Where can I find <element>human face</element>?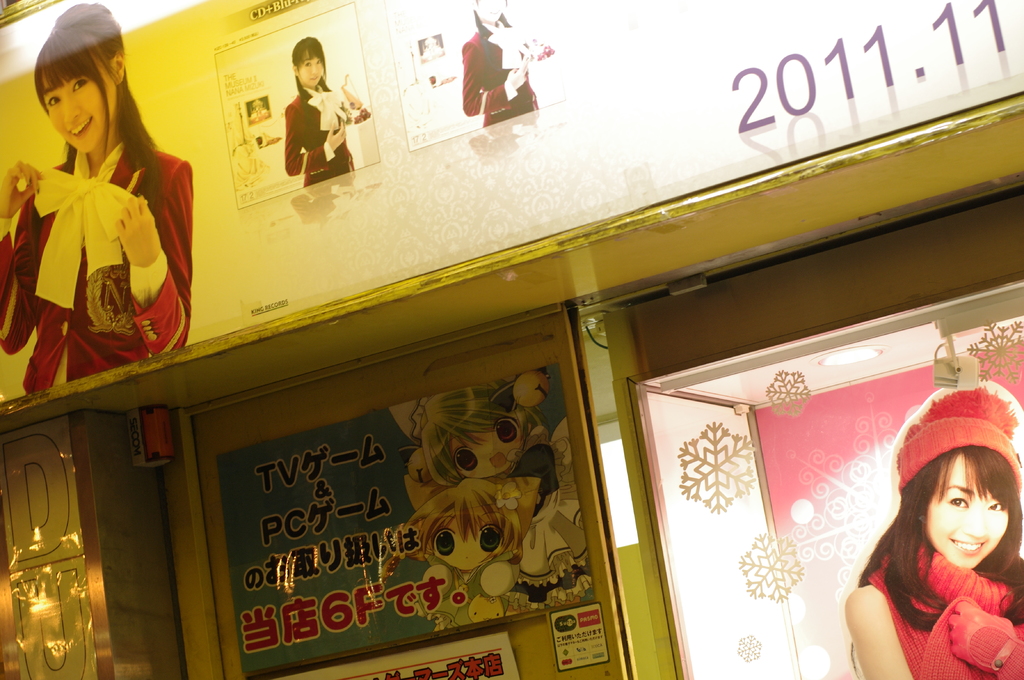
You can find it at 464/433/527/482.
